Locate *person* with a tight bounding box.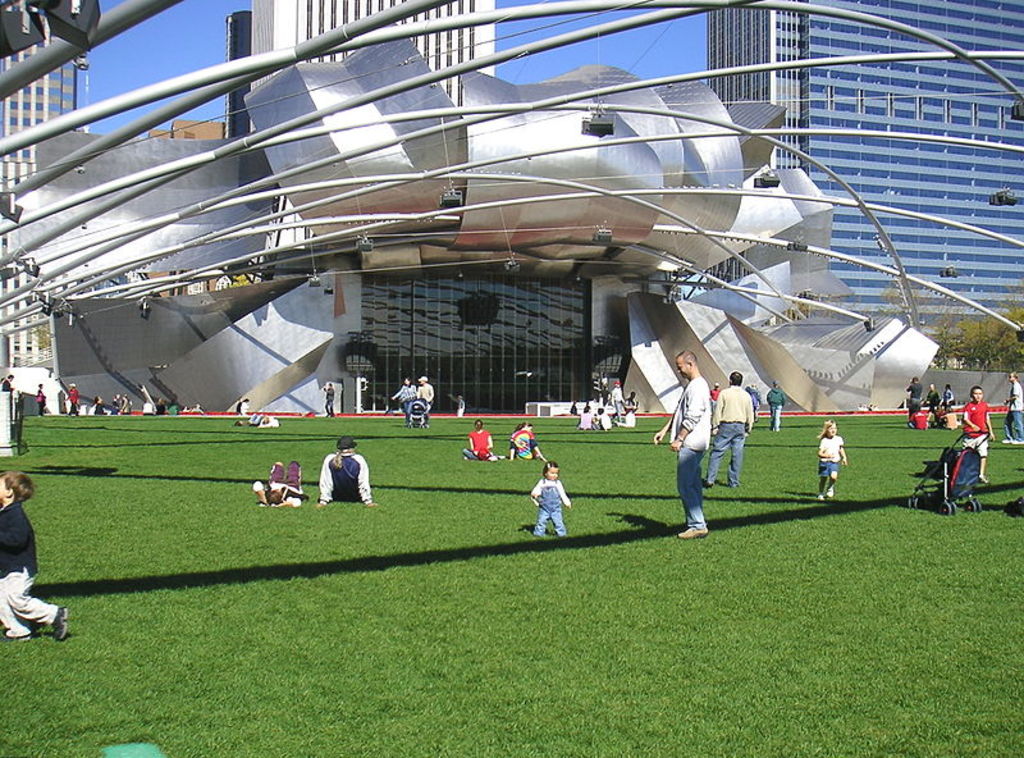
<bbox>259, 415, 282, 431</bbox>.
